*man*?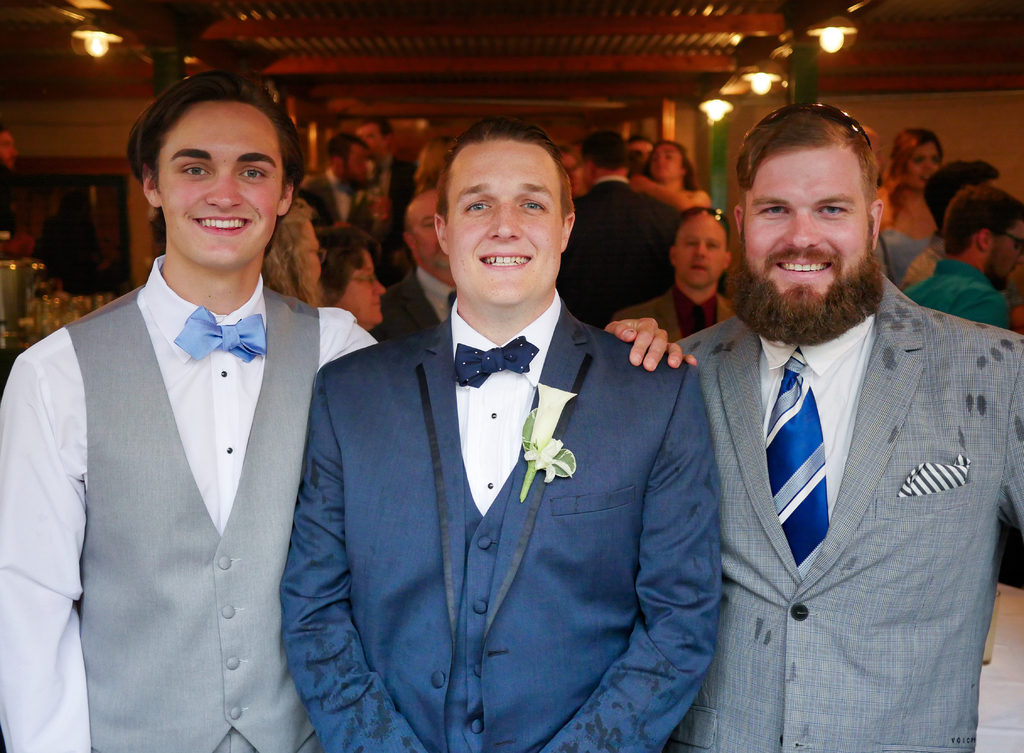
354:110:427:203
